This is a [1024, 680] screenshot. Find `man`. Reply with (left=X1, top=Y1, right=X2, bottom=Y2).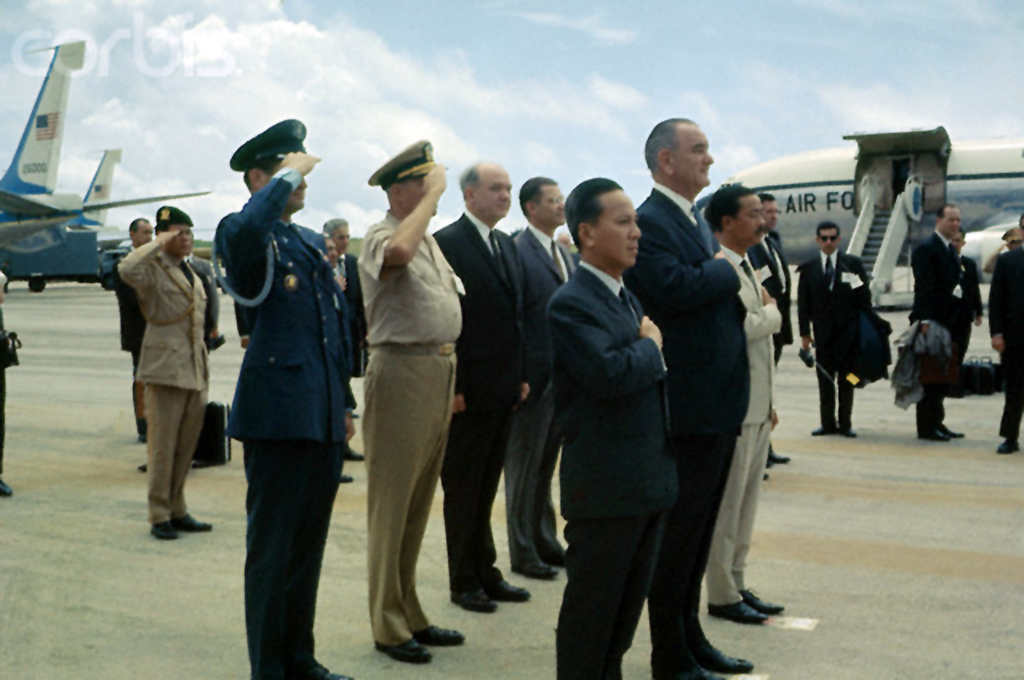
(left=97, top=213, right=219, bottom=452).
